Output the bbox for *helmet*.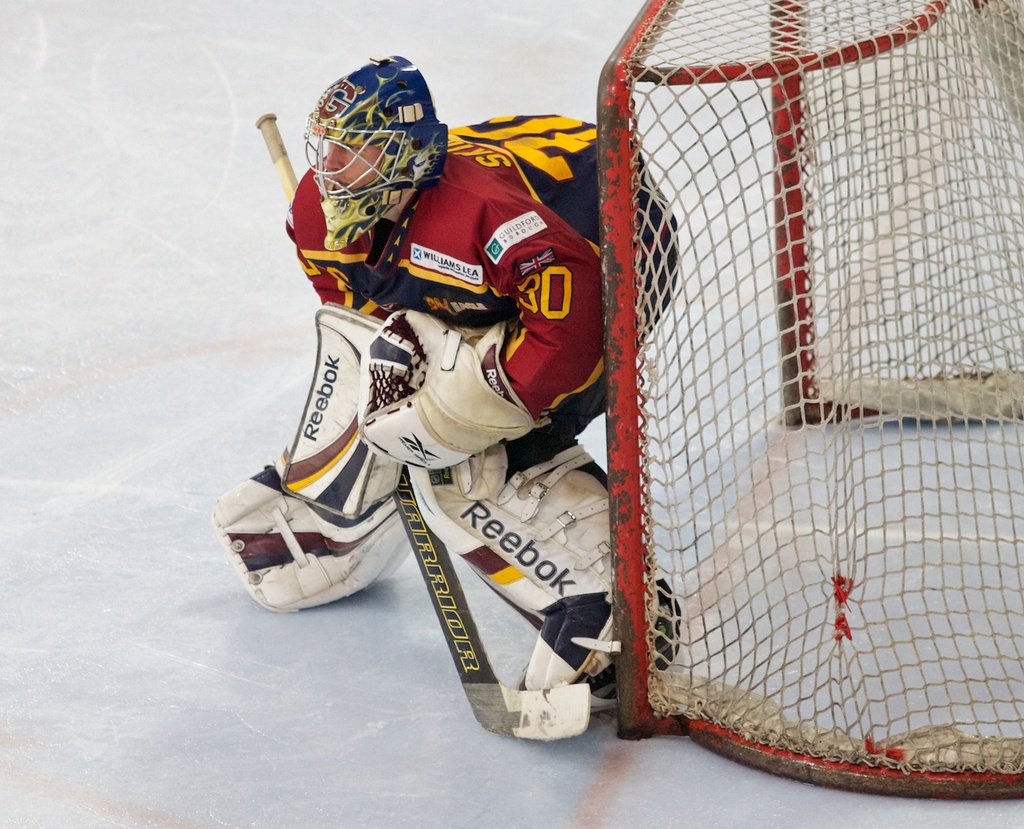
BBox(293, 60, 453, 251).
